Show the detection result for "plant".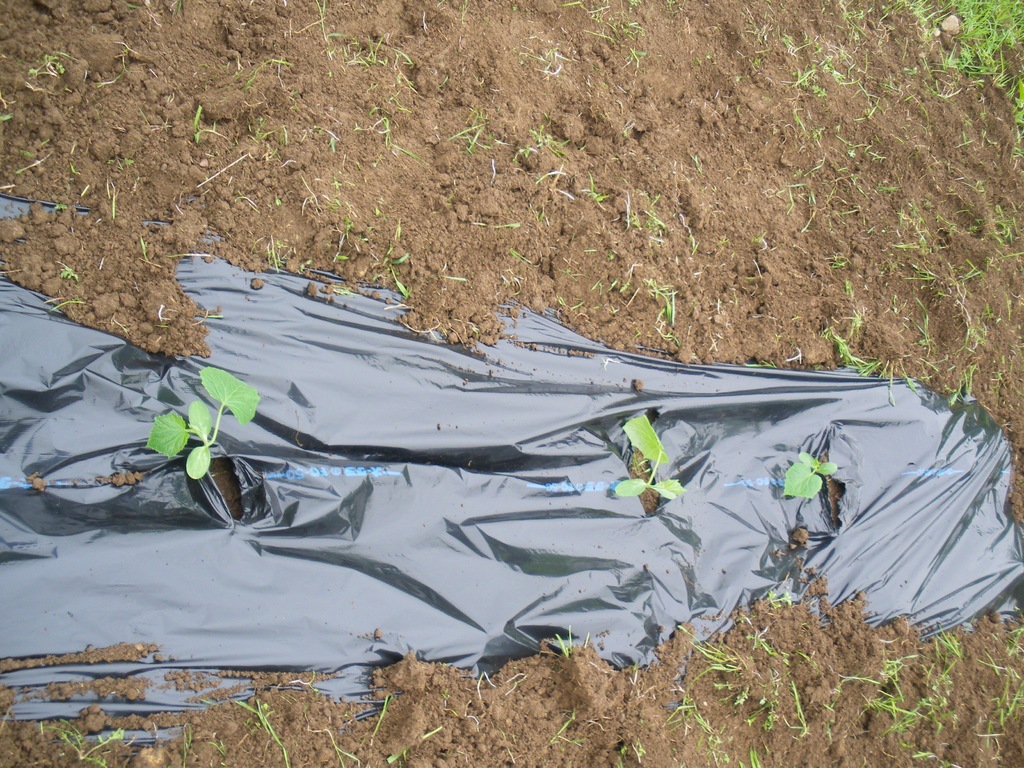
[x1=309, y1=724, x2=342, y2=767].
